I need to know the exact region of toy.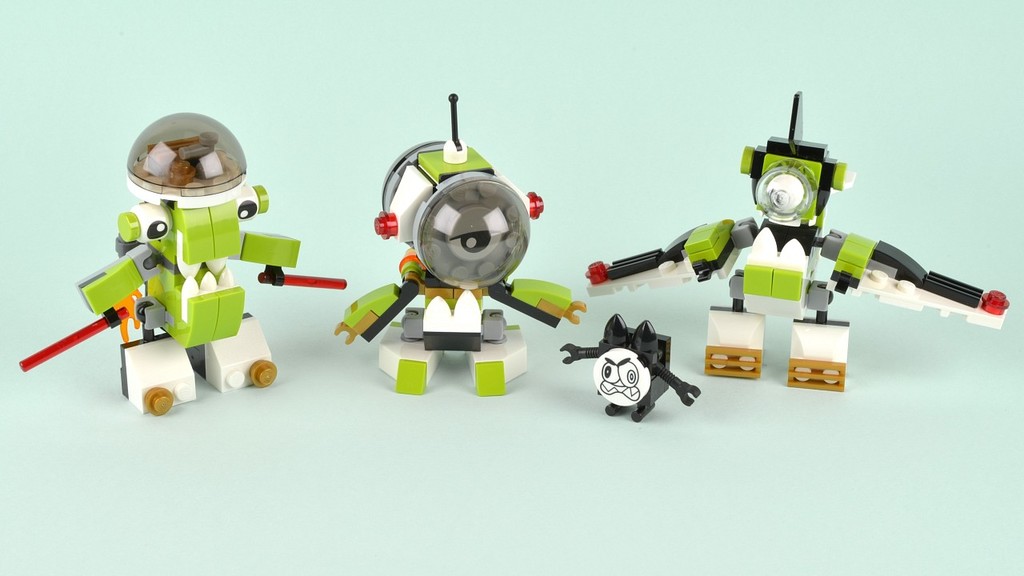
Region: detection(546, 300, 701, 426).
